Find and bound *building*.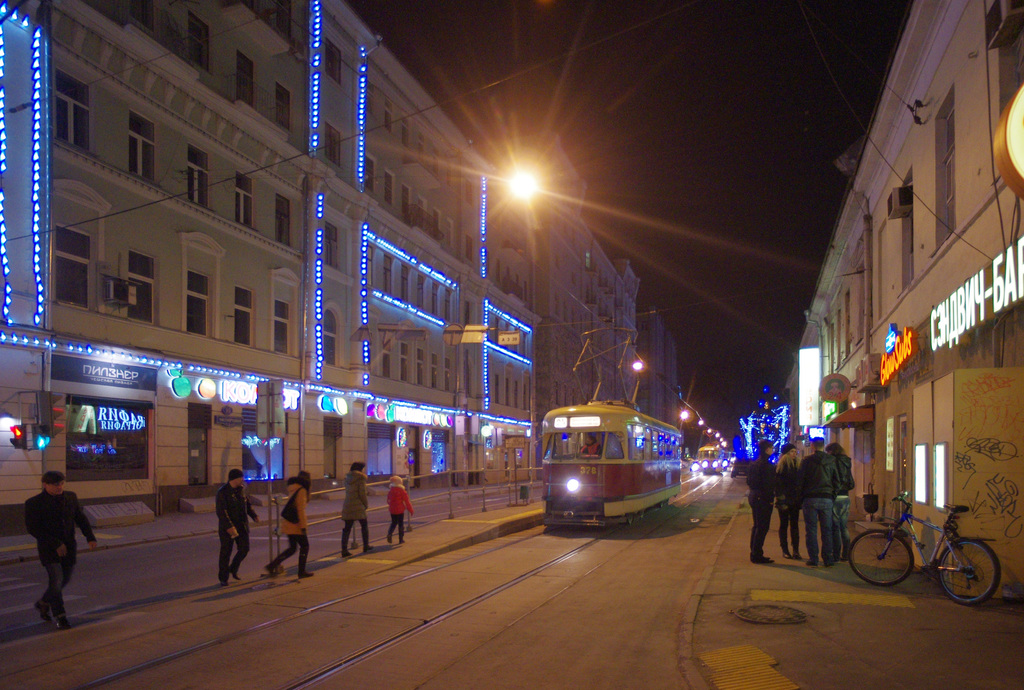
Bound: detection(783, 0, 1023, 600).
